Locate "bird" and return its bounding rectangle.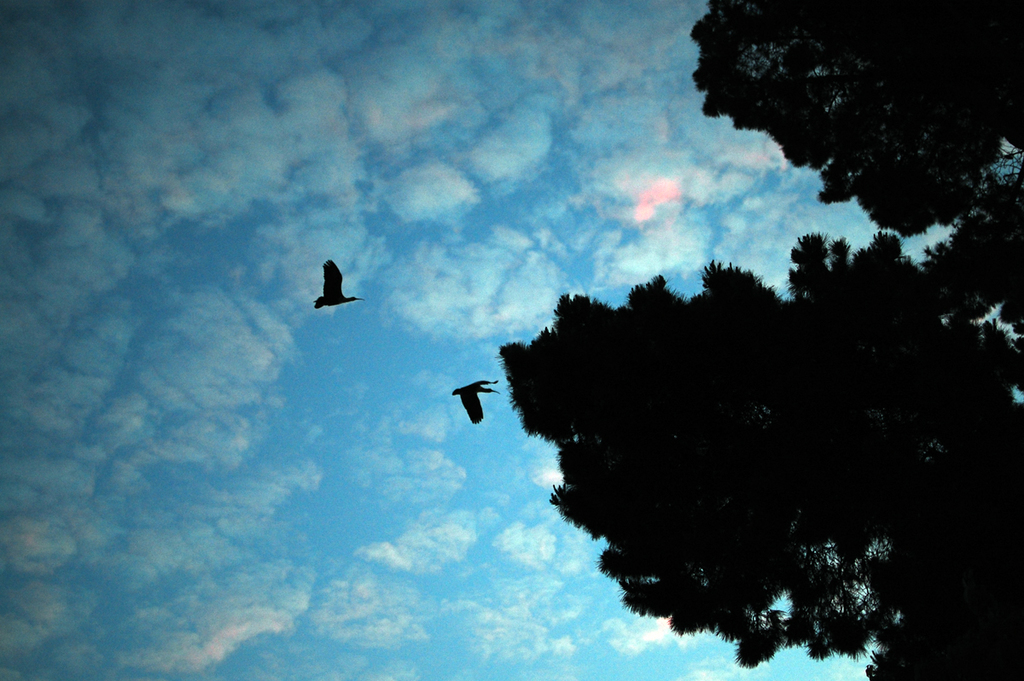
304:259:369:321.
